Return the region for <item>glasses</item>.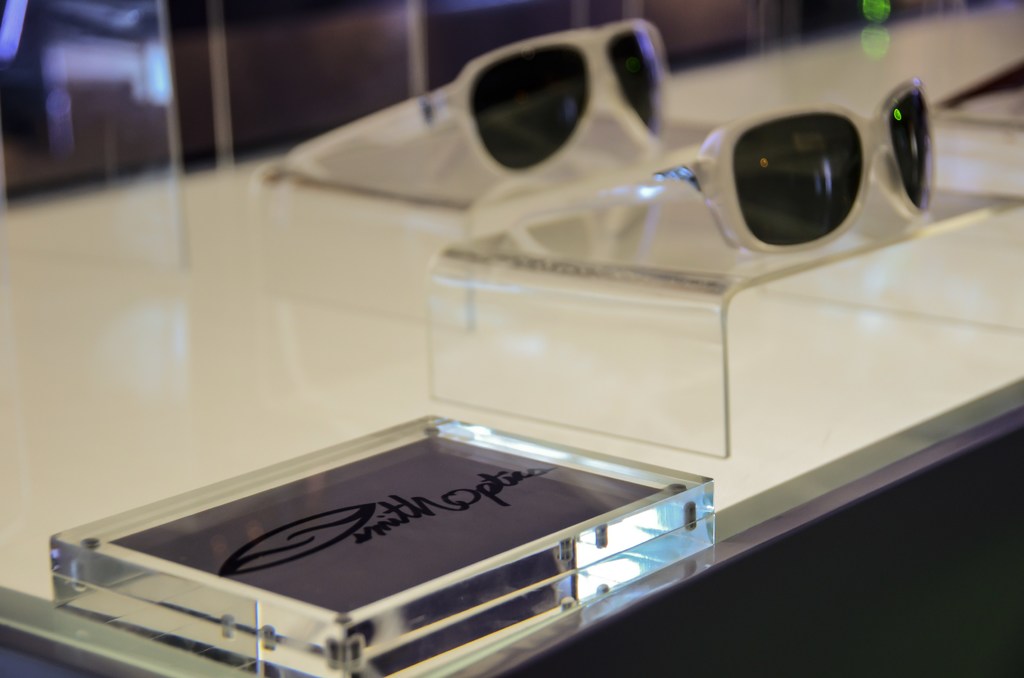
region(408, 15, 670, 179).
